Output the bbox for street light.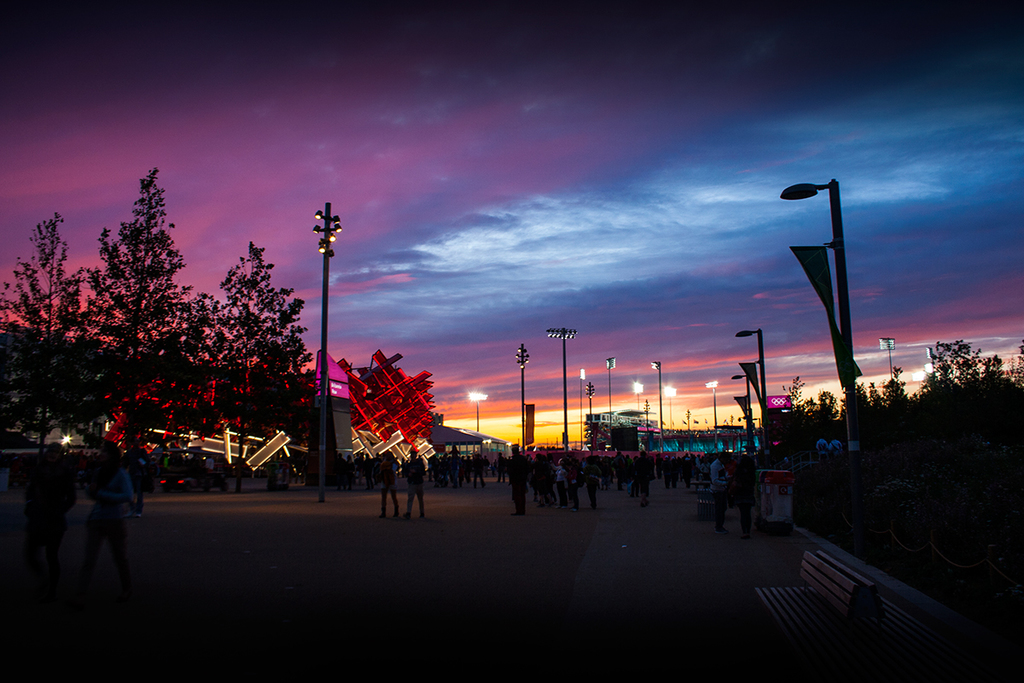
{"x1": 311, "y1": 201, "x2": 344, "y2": 501}.
